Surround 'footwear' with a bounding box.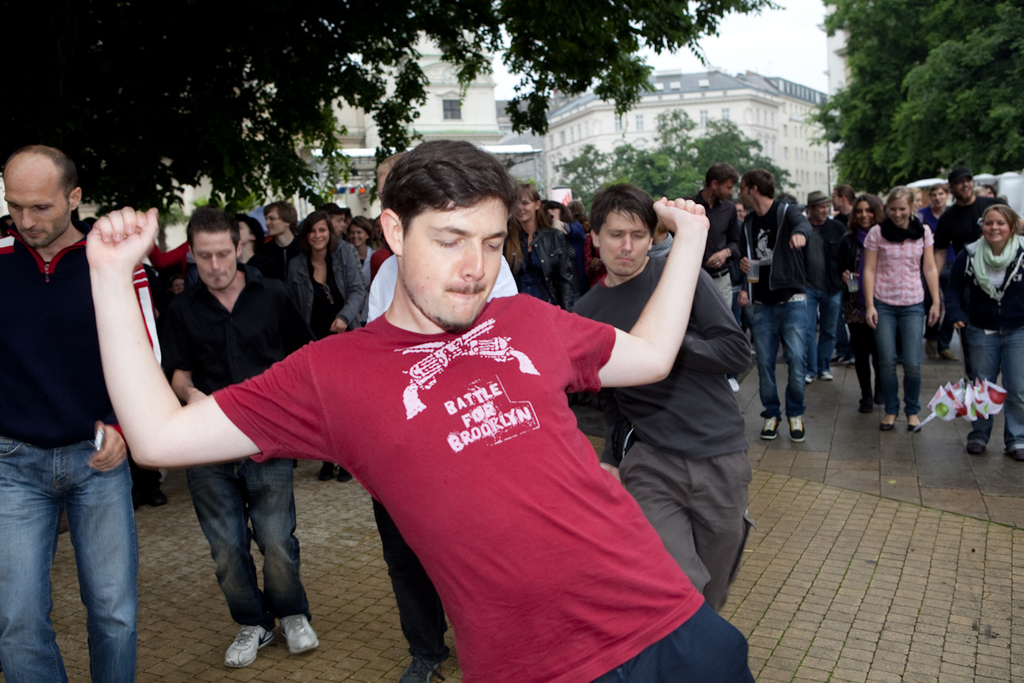
pyautogui.locateOnScreen(831, 353, 856, 364).
